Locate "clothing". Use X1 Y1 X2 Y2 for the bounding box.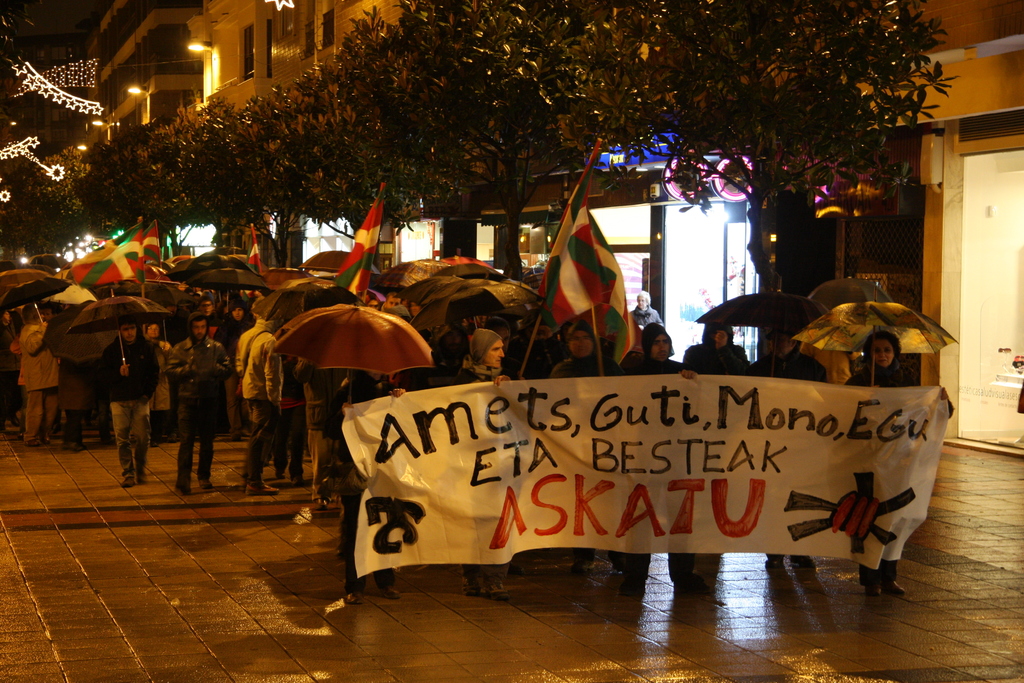
98 327 161 478.
